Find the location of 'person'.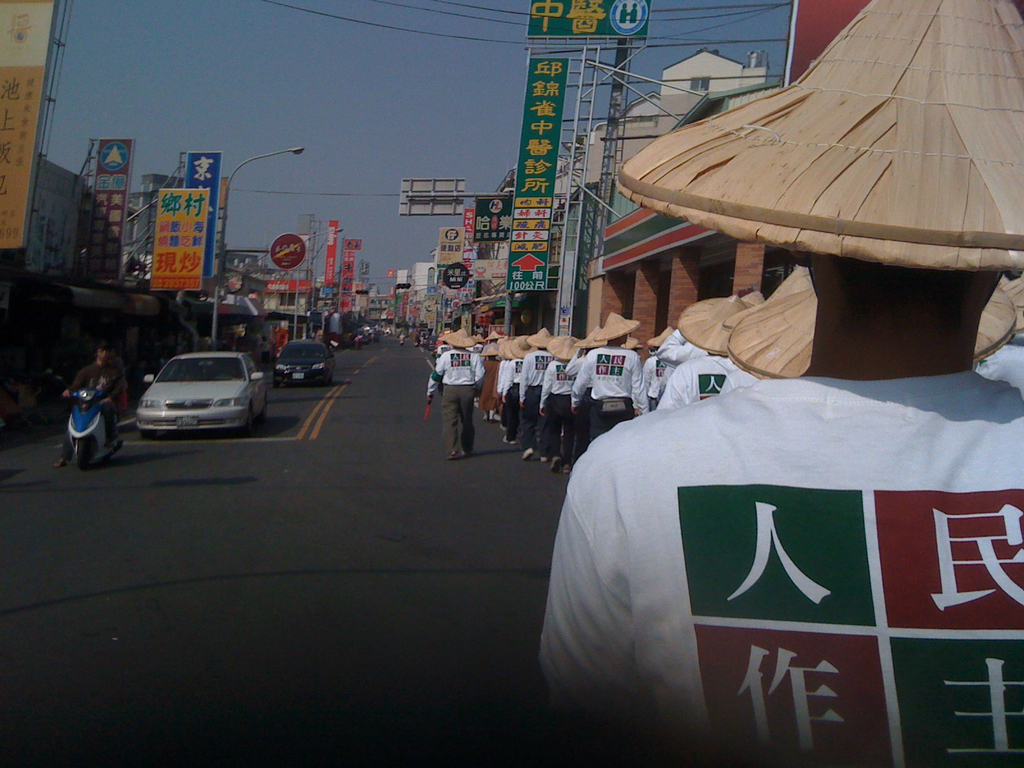
Location: bbox=(44, 340, 125, 481).
